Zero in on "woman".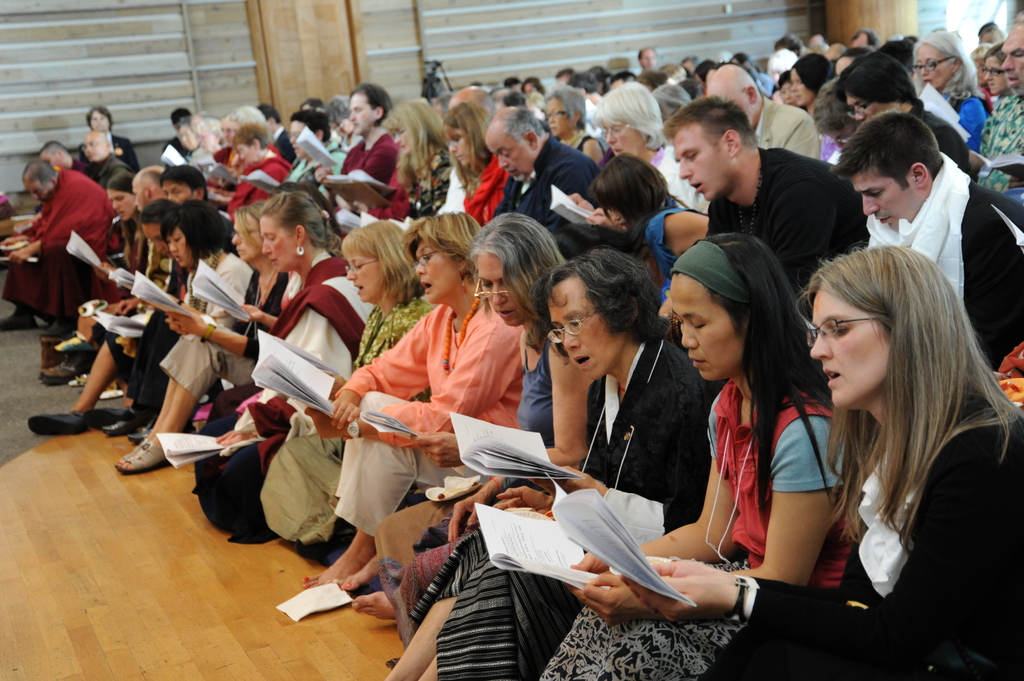
Zeroed in: [left=545, top=88, right=607, bottom=161].
